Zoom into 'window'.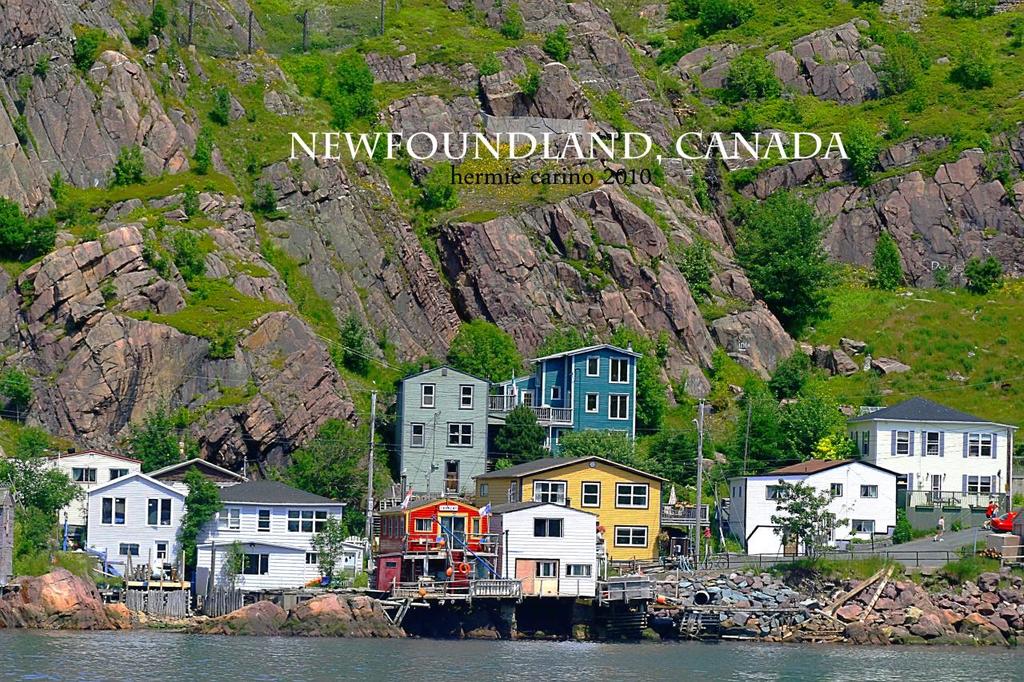
Zoom target: crop(145, 500, 171, 525).
